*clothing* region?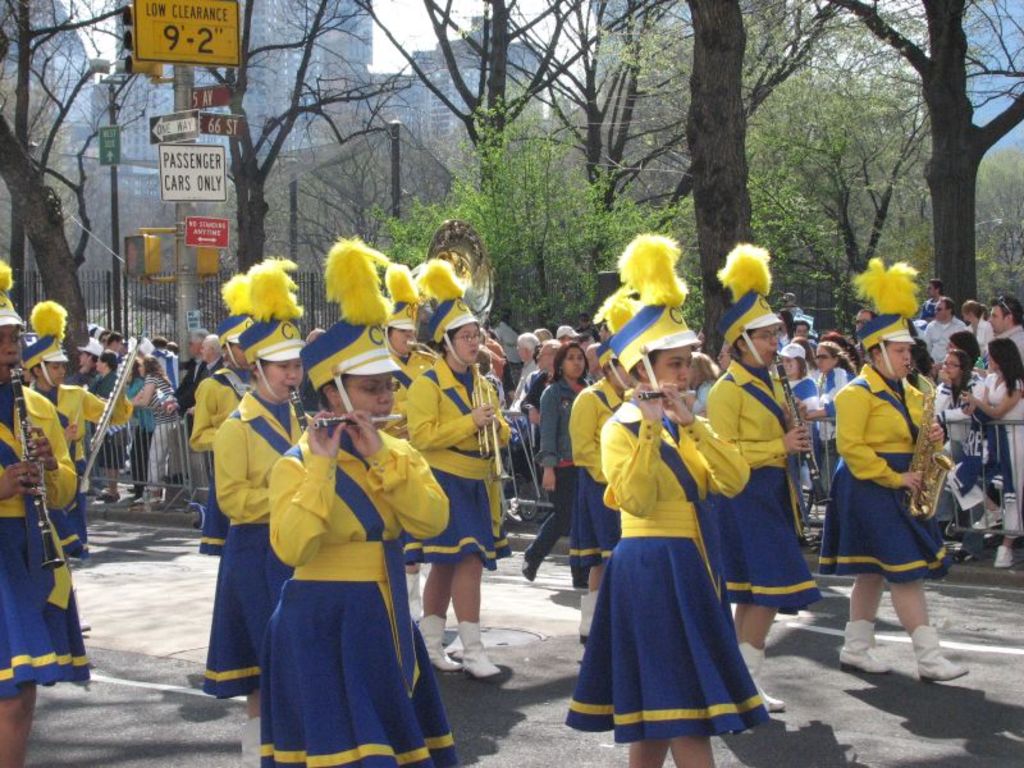
x1=260 y1=436 x2=463 y2=767
